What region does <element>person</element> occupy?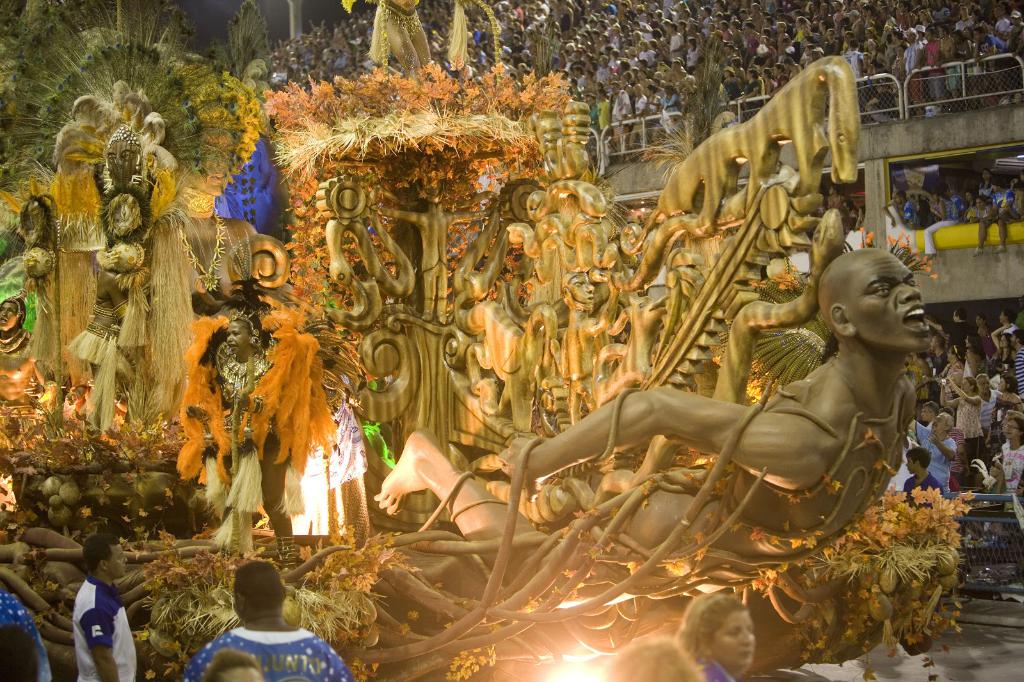
x1=61, y1=540, x2=151, y2=681.
